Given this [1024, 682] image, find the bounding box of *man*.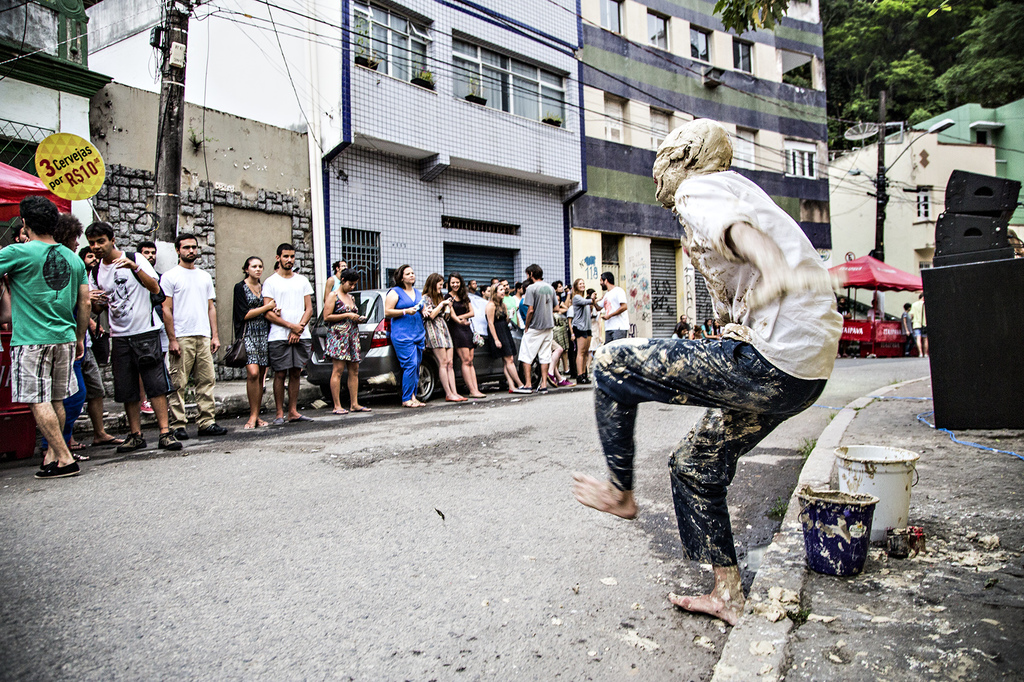
676/313/692/340.
